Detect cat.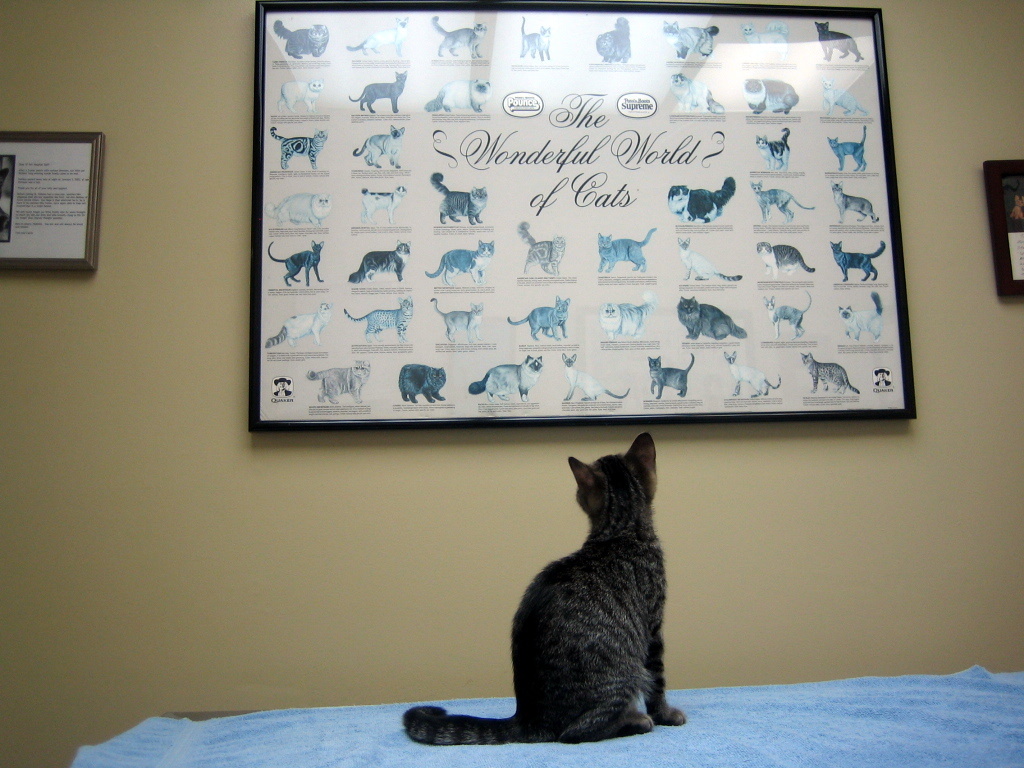
Detected at Rect(597, 228, 658, 272).
